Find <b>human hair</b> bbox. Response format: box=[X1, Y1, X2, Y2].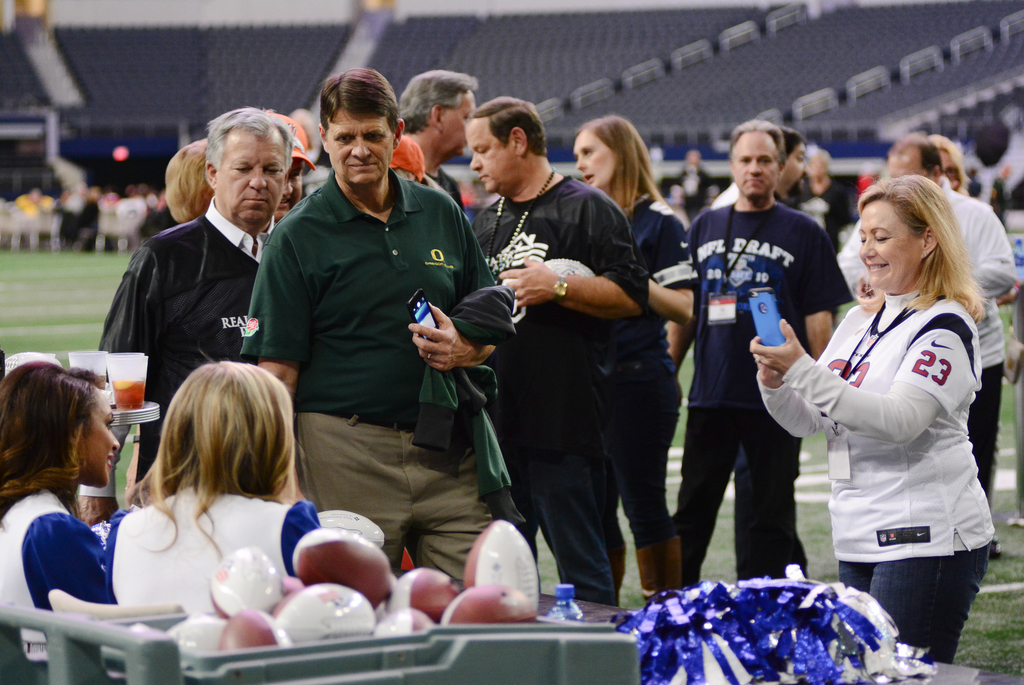
box=[154, 373, 294, 526].
